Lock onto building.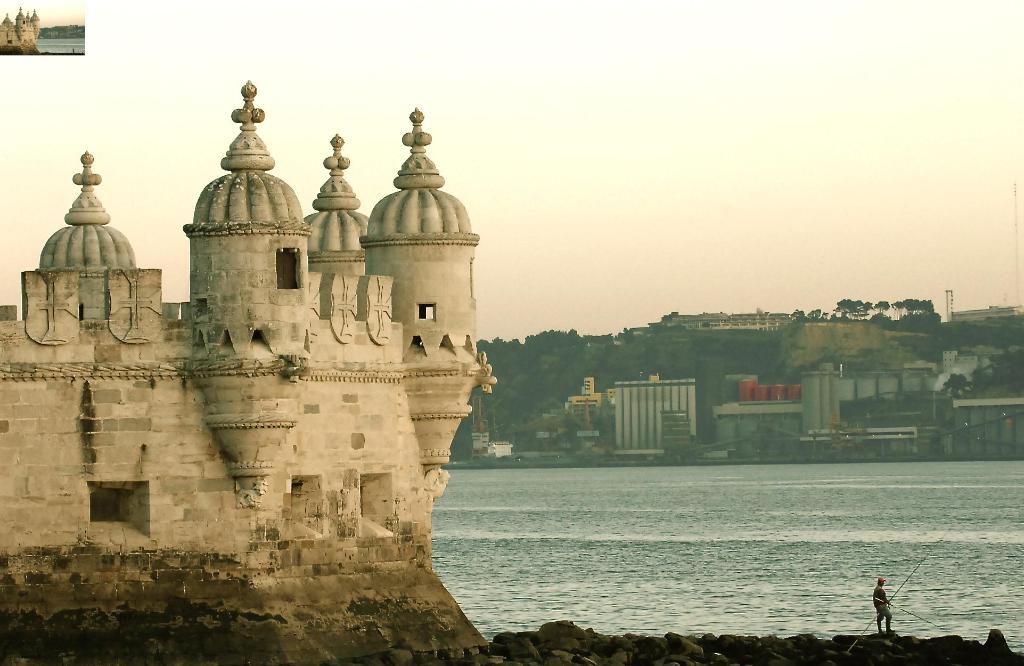
Locked: select_region(610, 368, 697, 451).
